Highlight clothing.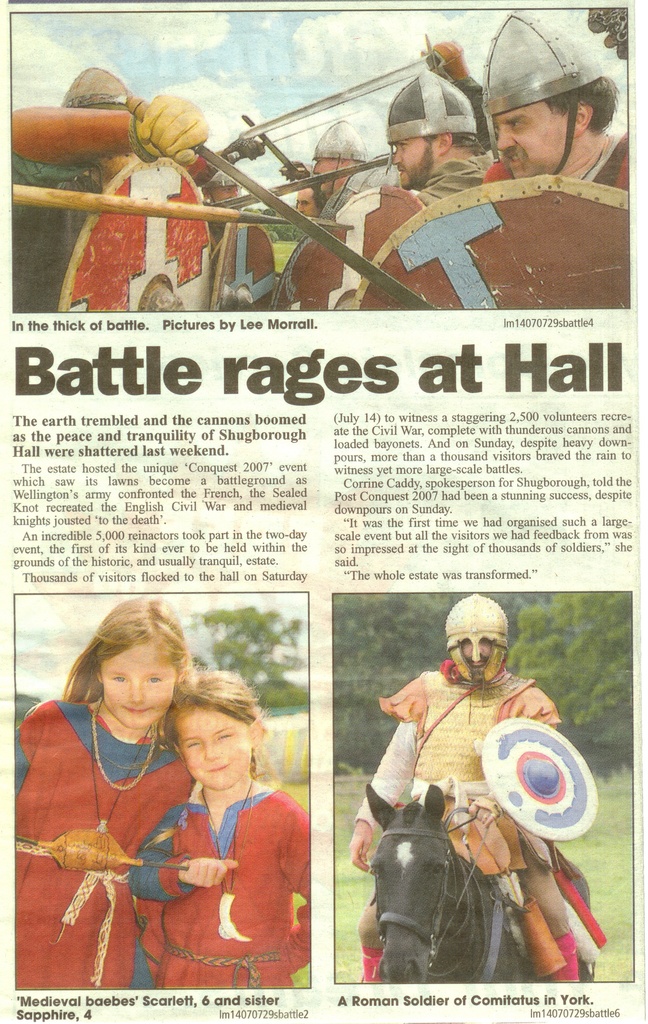
Highlighted region: select_region(0, 108, 160, 305).
